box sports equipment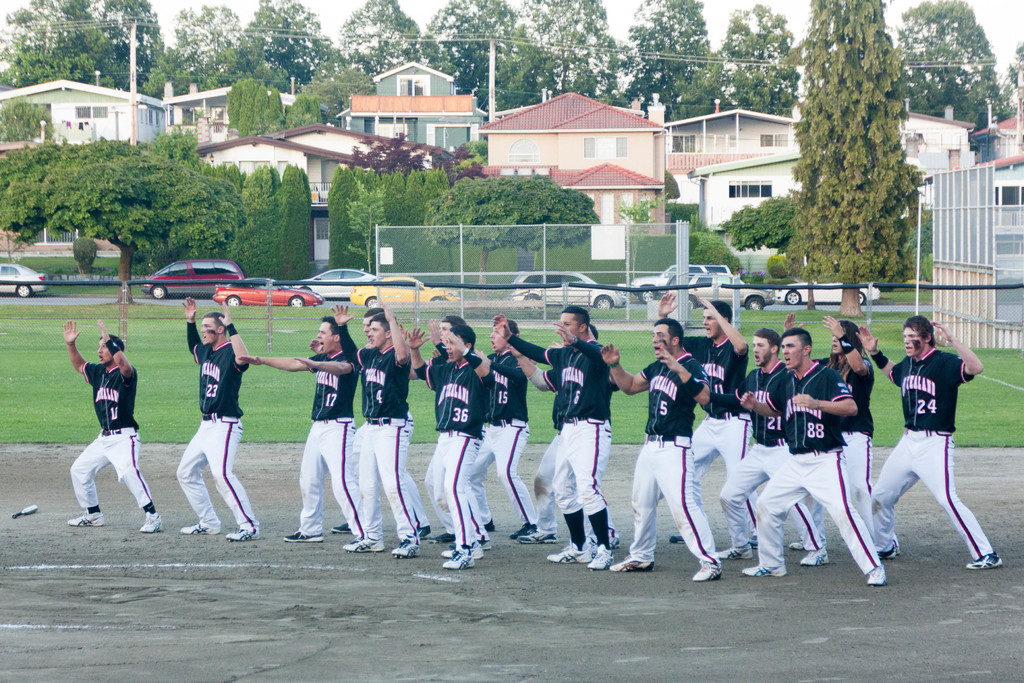
x1=716 y1=545 x2=753 y2=562
